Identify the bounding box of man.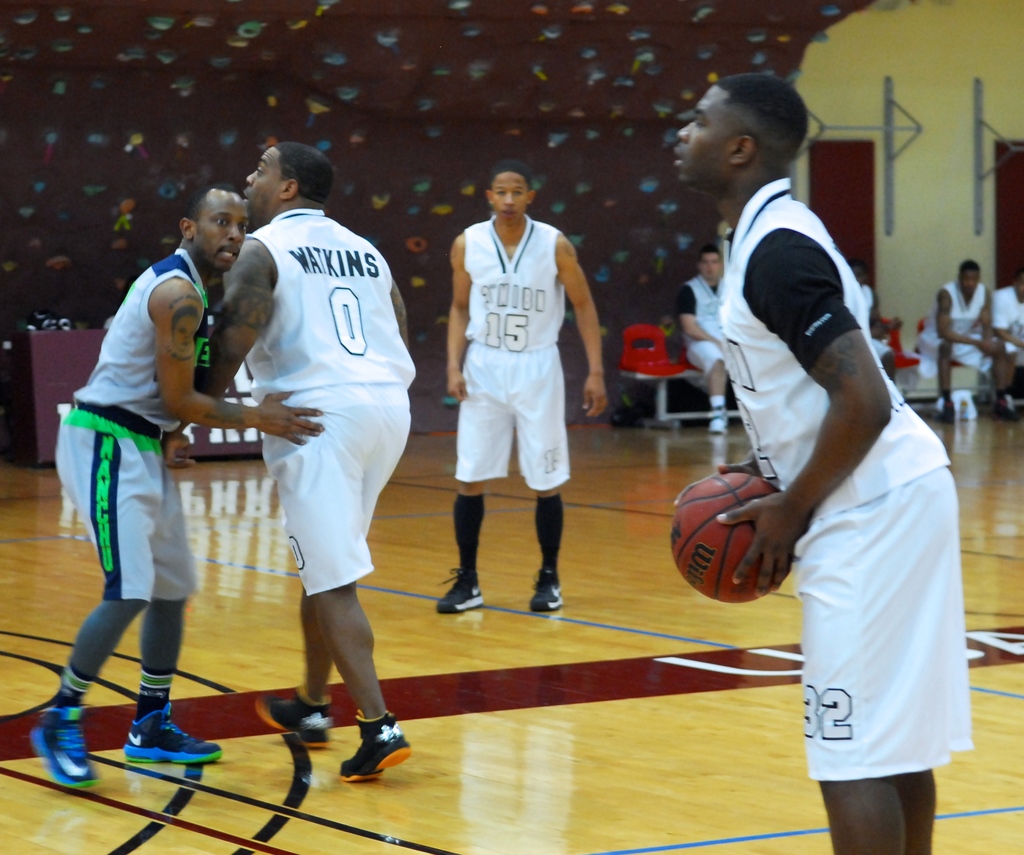
rect(918, 256, 1016, 423).
